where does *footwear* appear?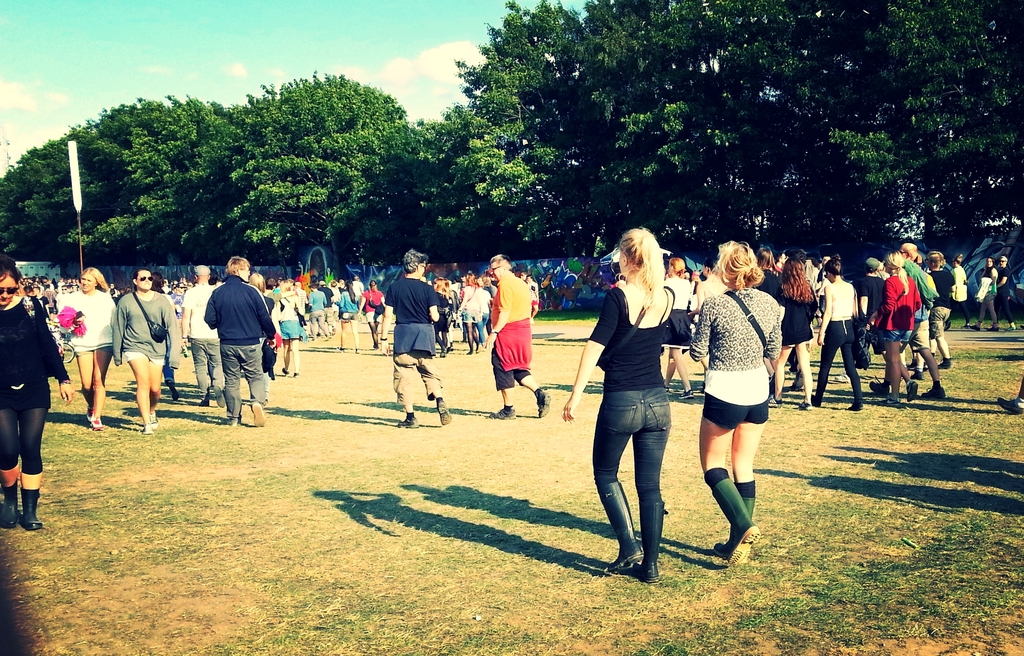
Appears at 150:413:158:429.
